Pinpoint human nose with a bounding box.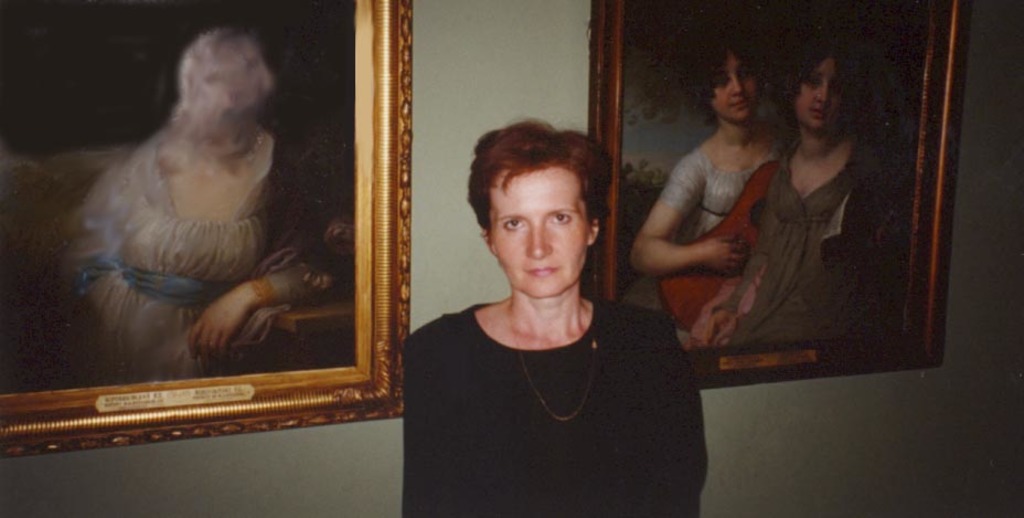
bbox=(729, 75, 745, 94).
